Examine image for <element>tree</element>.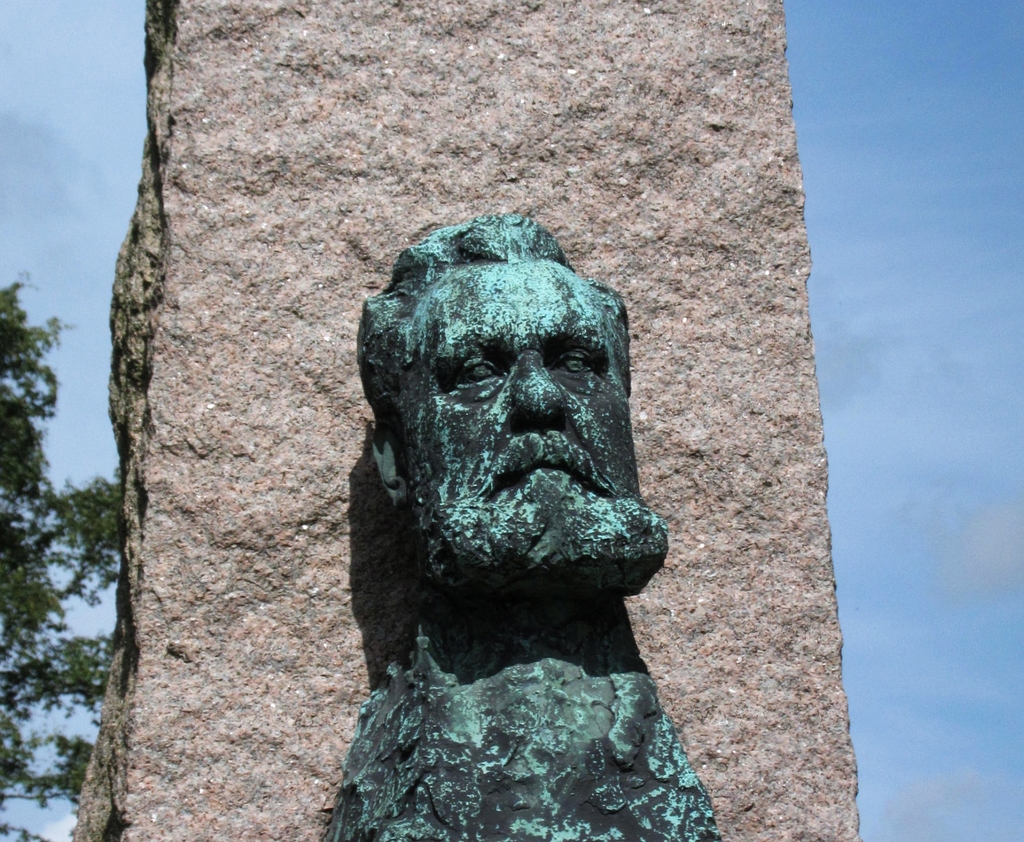
Examination result: 1,273,123,841.
